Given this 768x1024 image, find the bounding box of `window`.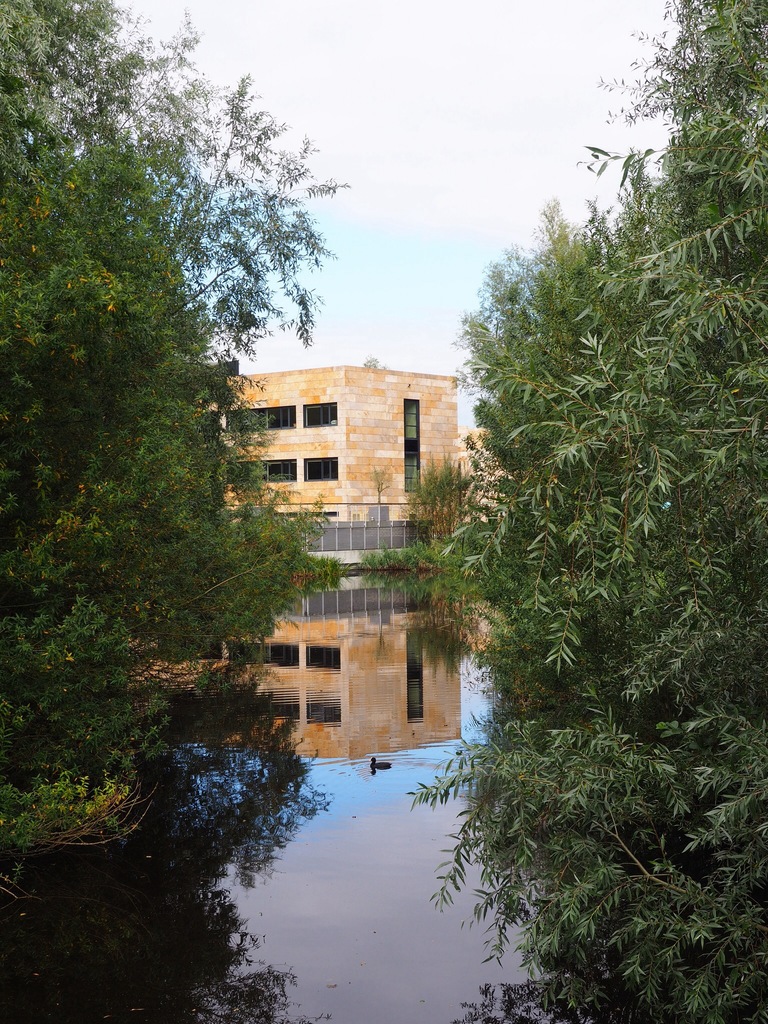
bbox=(230, 461, 300, 484).
